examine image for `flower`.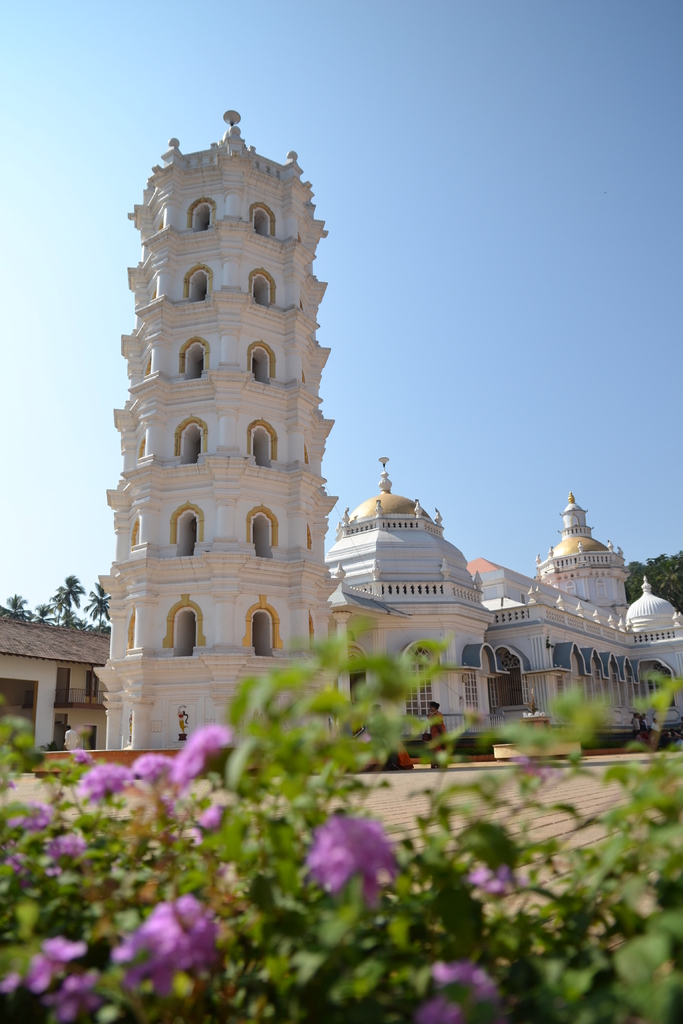
Examination result: Rect(304, 803, 409, 910).
